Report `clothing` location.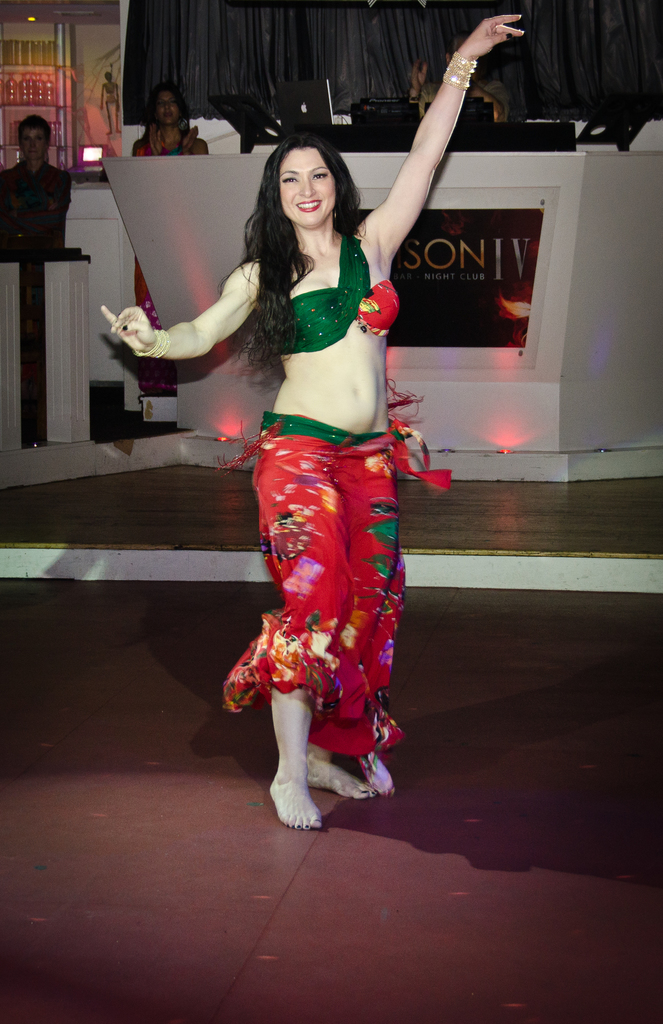
Report: left=0, top=156, right=70, bottom=254.
